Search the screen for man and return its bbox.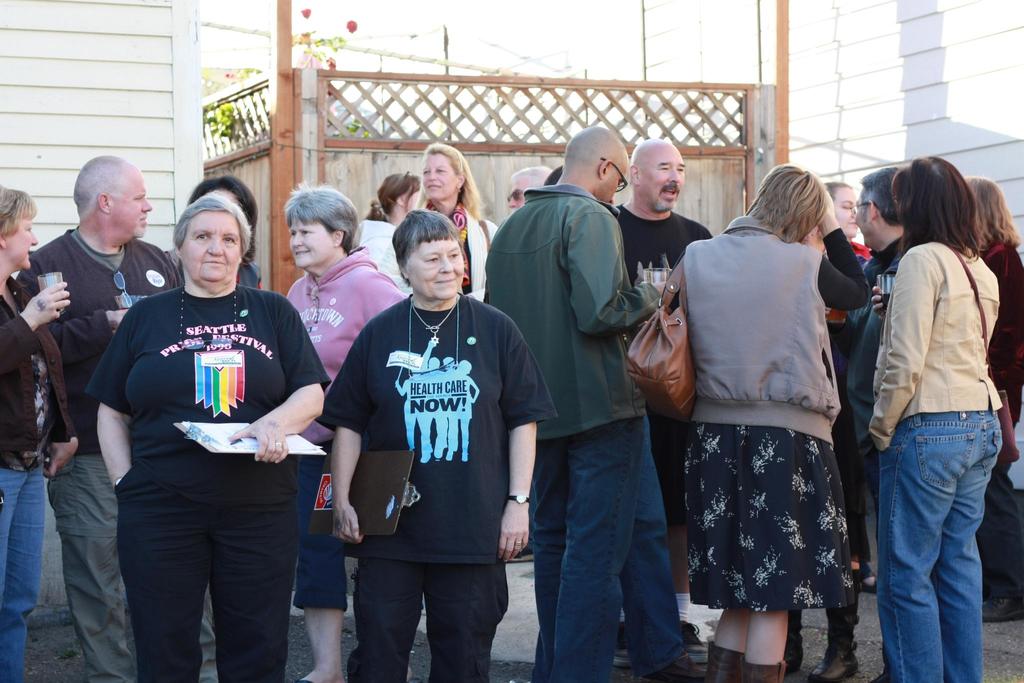
Found: [616, 142, 710, 673].
